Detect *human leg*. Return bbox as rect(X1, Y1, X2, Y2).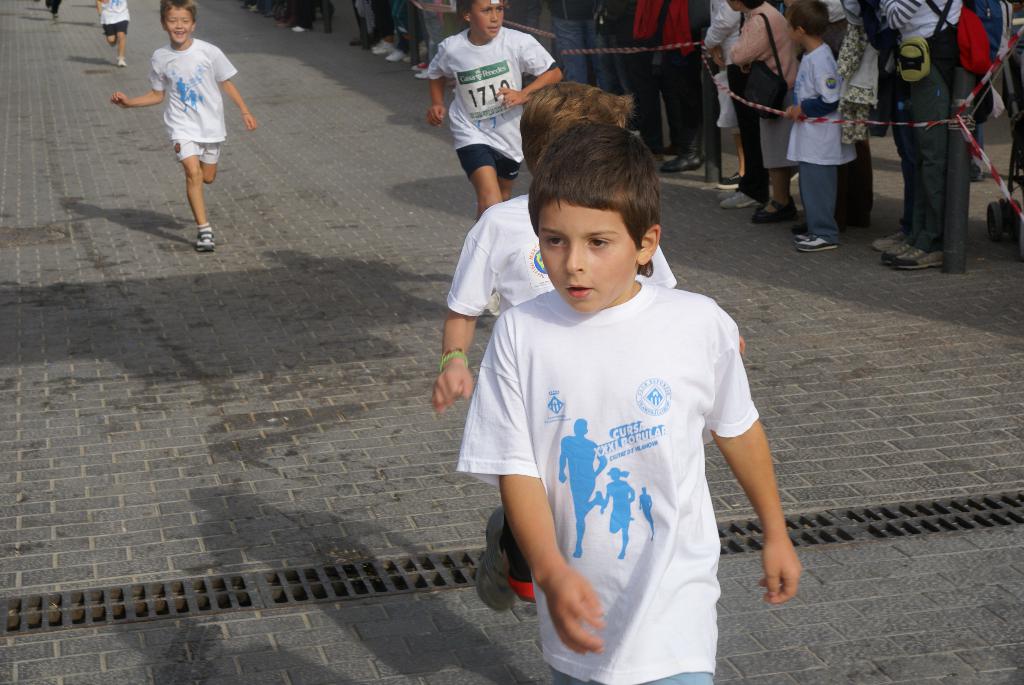
rect(172, 145, 225, 256).
